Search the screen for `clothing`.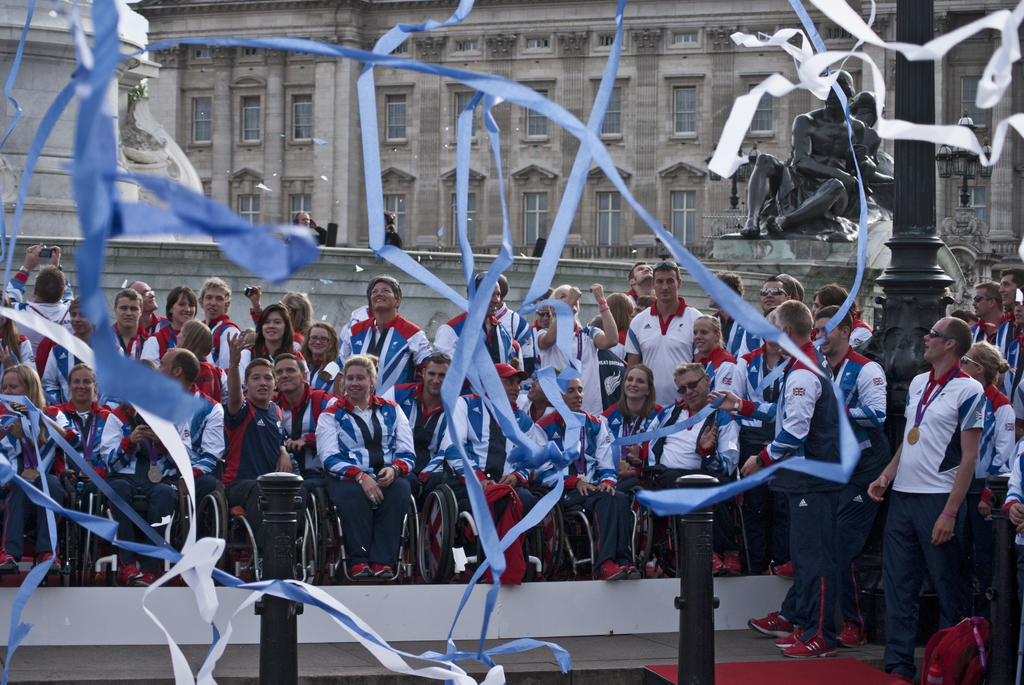
Found at pyautogui.locateOnScreen(38, 336, 89, 394).
